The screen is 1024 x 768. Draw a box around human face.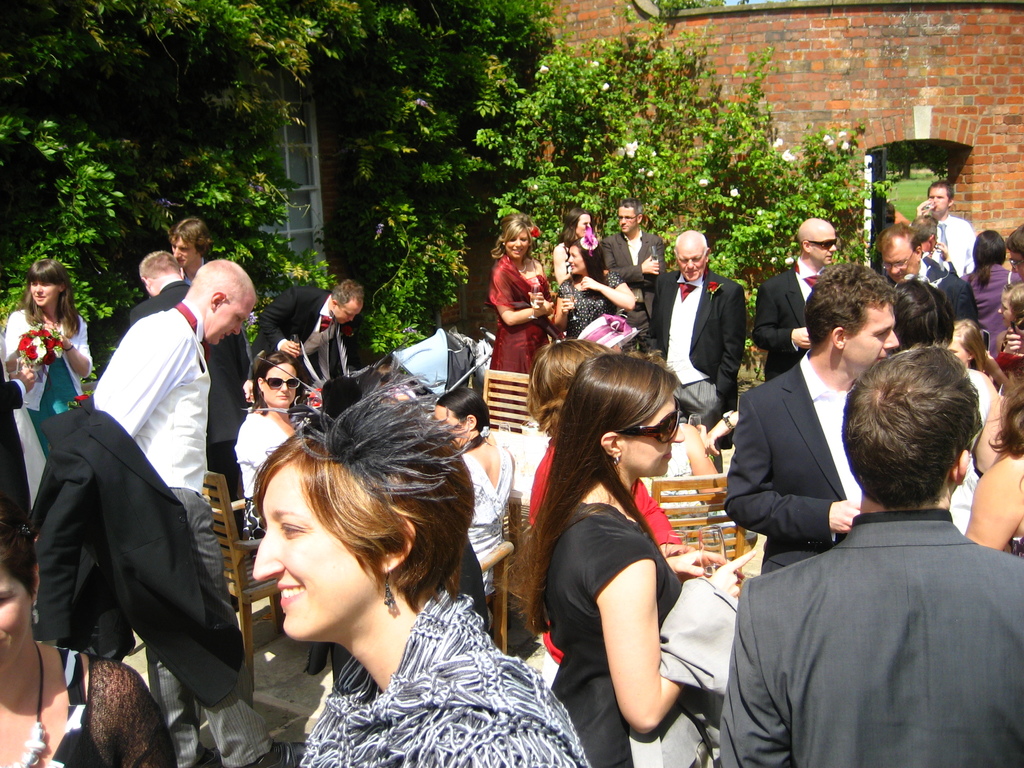
573, 214, 594, 243.
